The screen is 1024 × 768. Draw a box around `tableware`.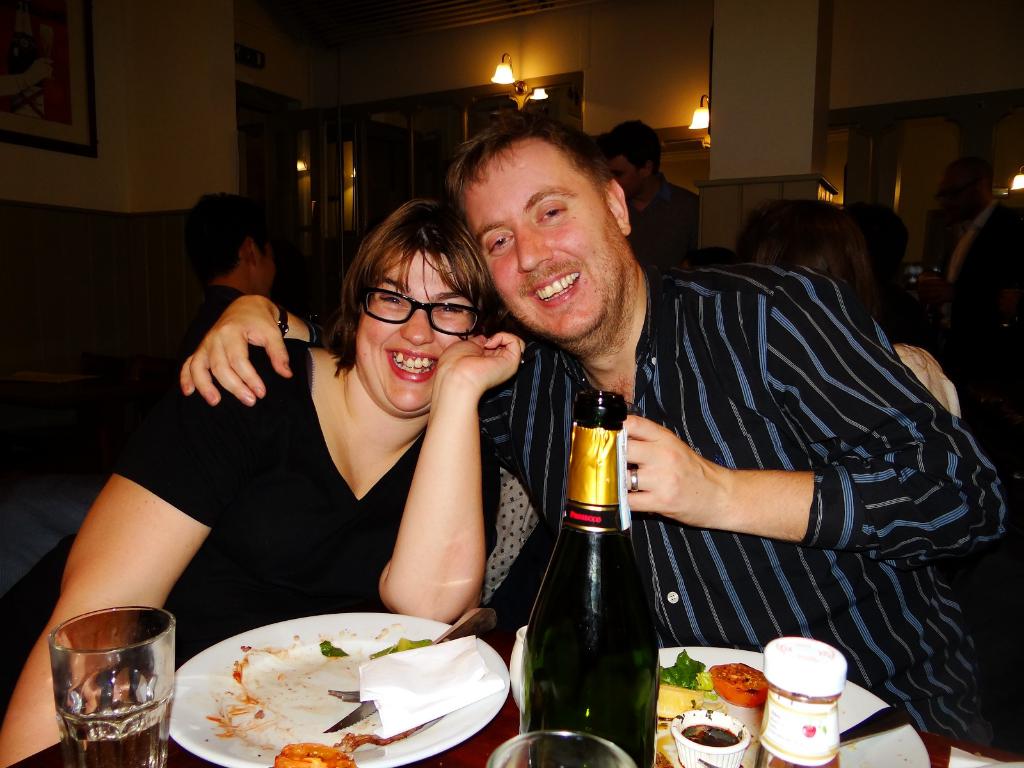
bbox=[152, 612, 526, 767].
